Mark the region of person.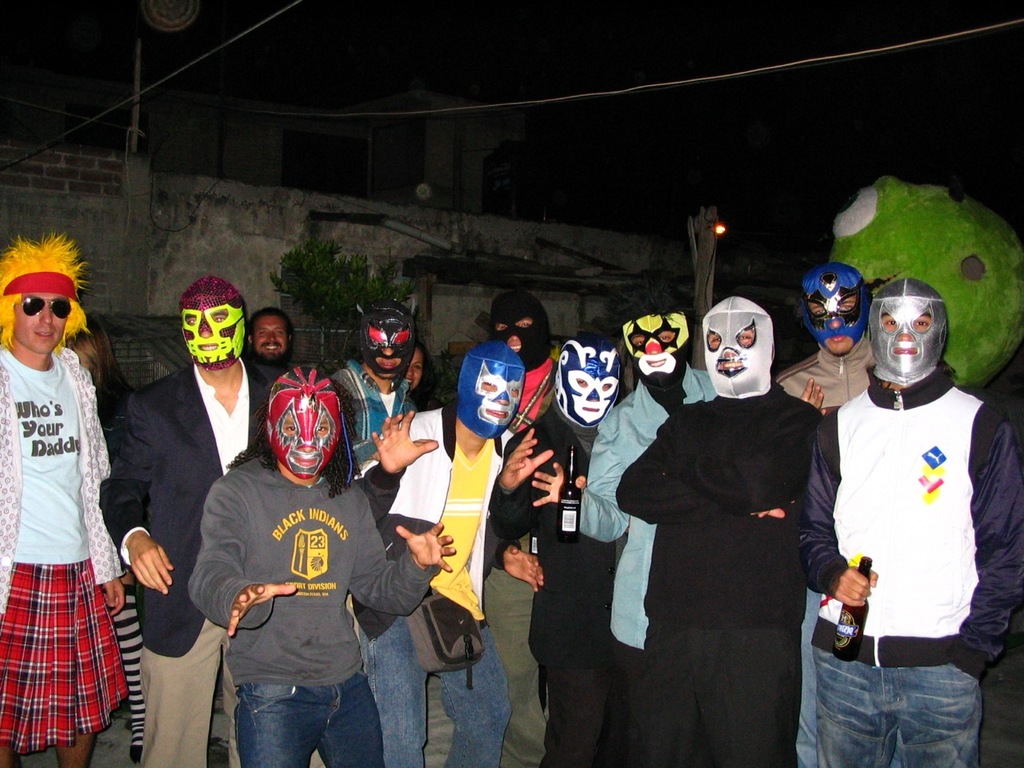
Region: (354,338,544,767).
